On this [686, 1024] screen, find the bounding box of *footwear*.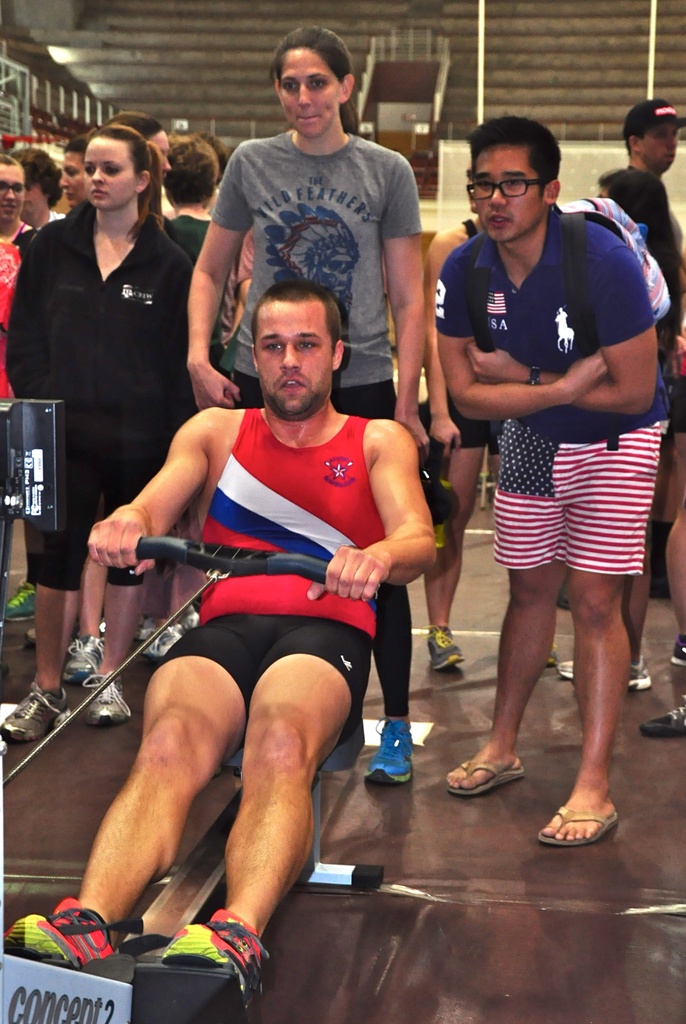
Bounding box: rect(61, 629, 105, 680).
